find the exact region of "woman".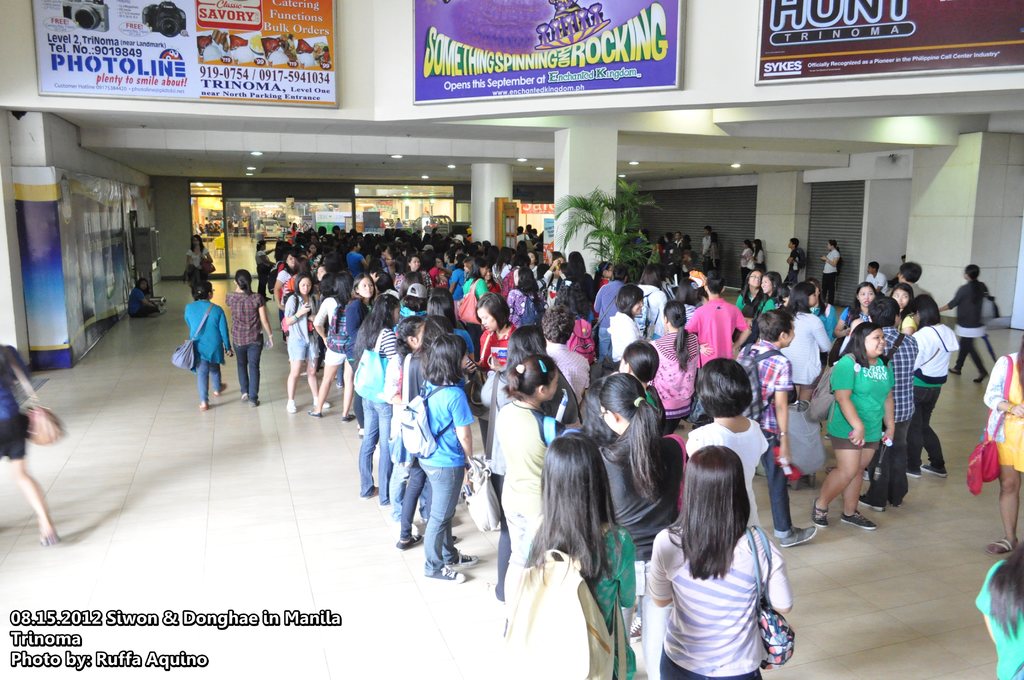
Exact region: box(415, 332, 483, 576).
